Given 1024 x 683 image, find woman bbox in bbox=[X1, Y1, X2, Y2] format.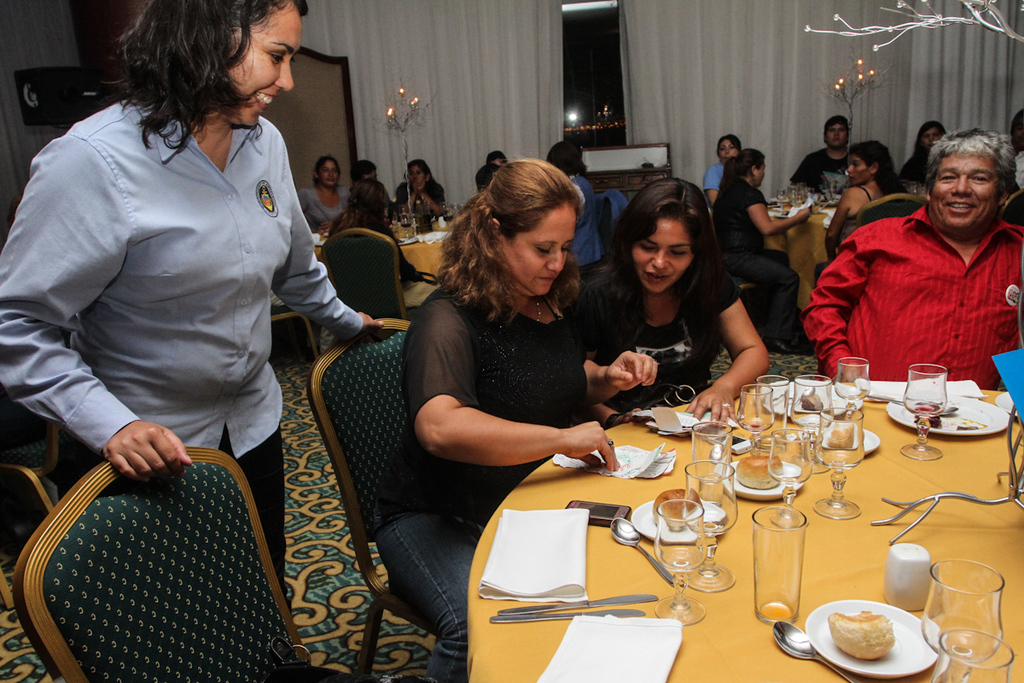
bbox=[708, 135, 739, 202].
